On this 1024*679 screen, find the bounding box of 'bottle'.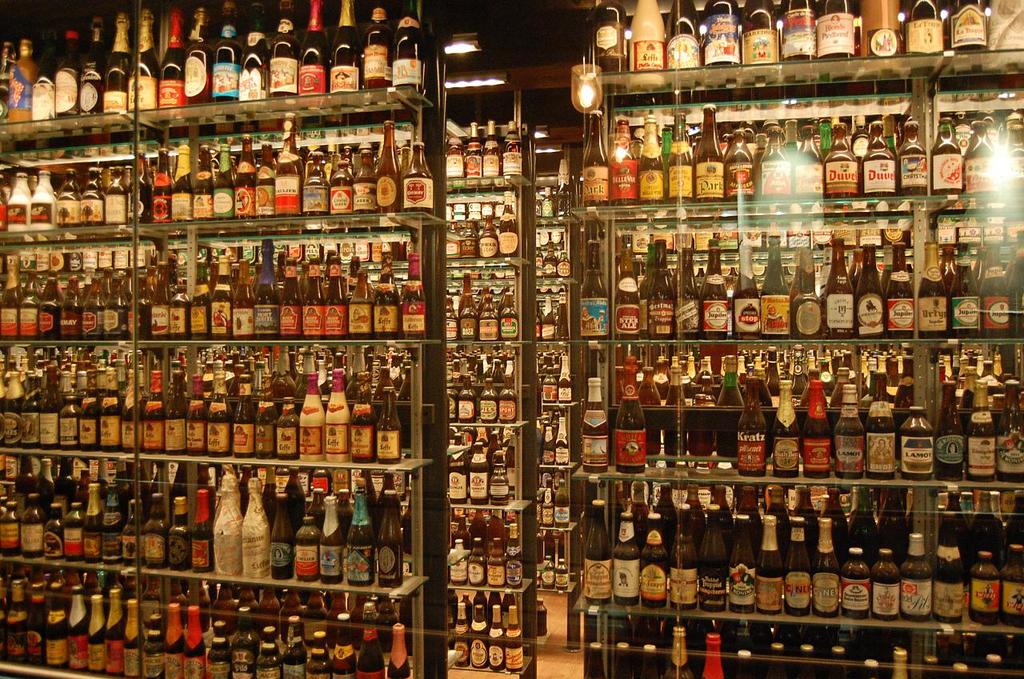
Bounding box: bbox=[466, 214, 479, 257].
